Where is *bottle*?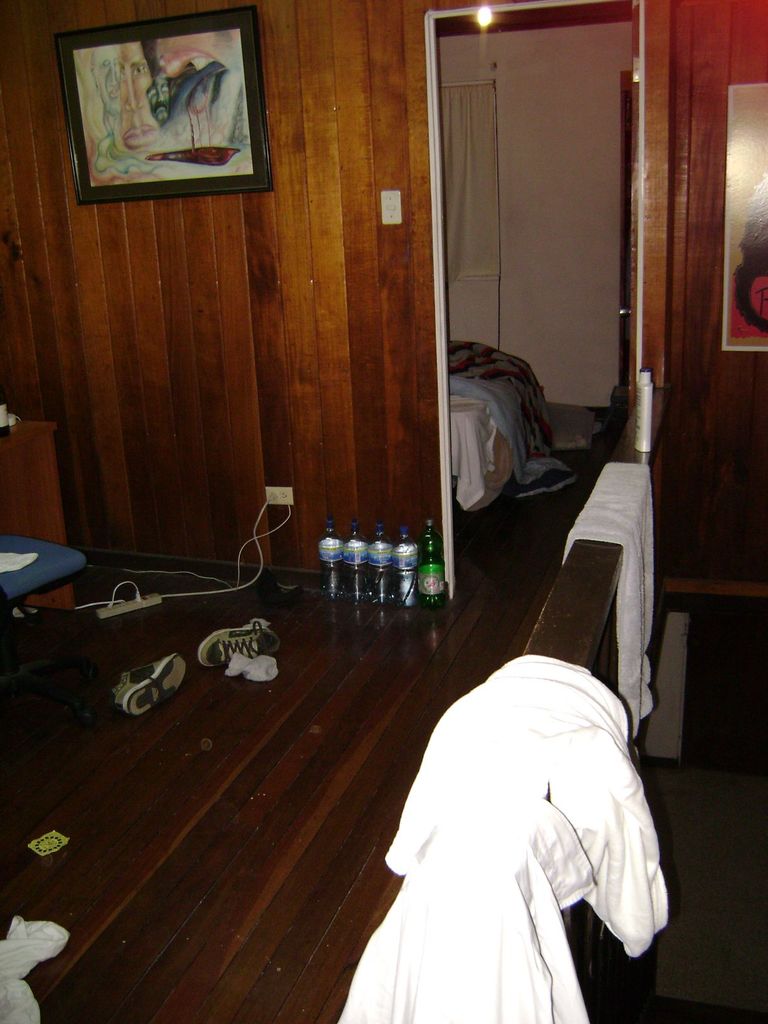
detection(348, 523, 365, 609).
